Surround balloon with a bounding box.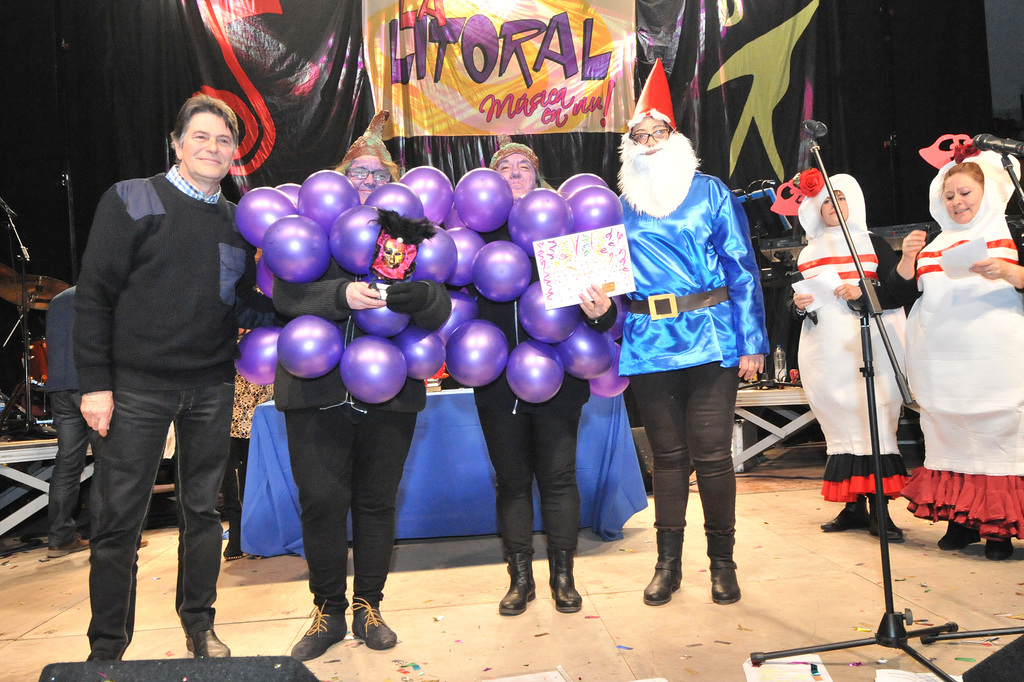
{"x1": 396, "y1": 332, "x2": 447, "y2": 382}.
